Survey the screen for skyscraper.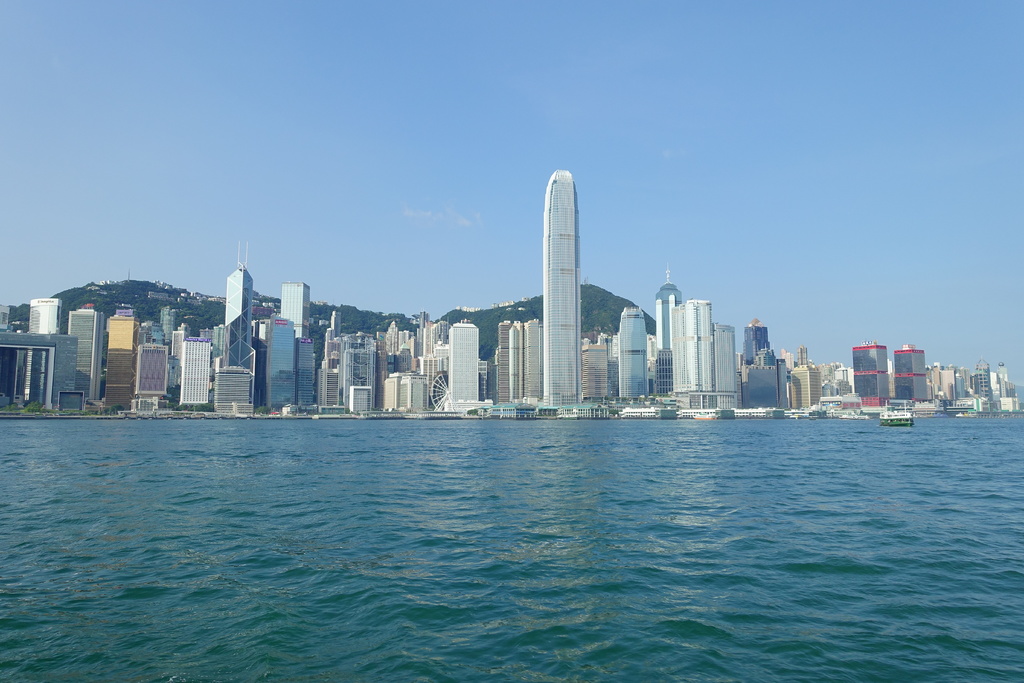
Survey found: [660,268,679,402].
